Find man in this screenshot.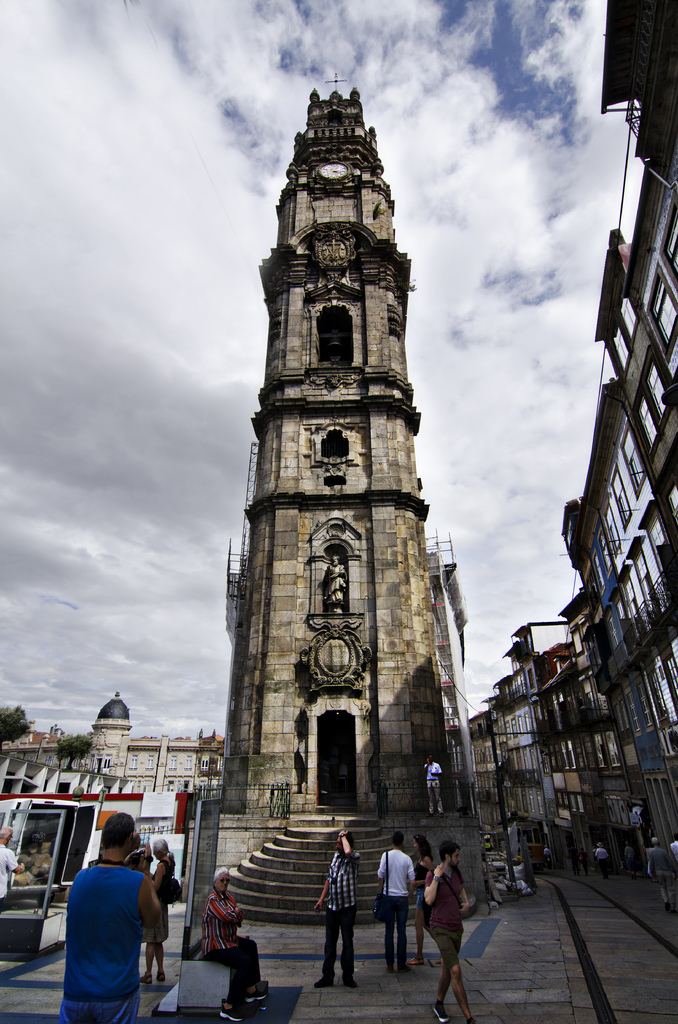
The bounding box for man is bbox(314, 831, 363, 992).
